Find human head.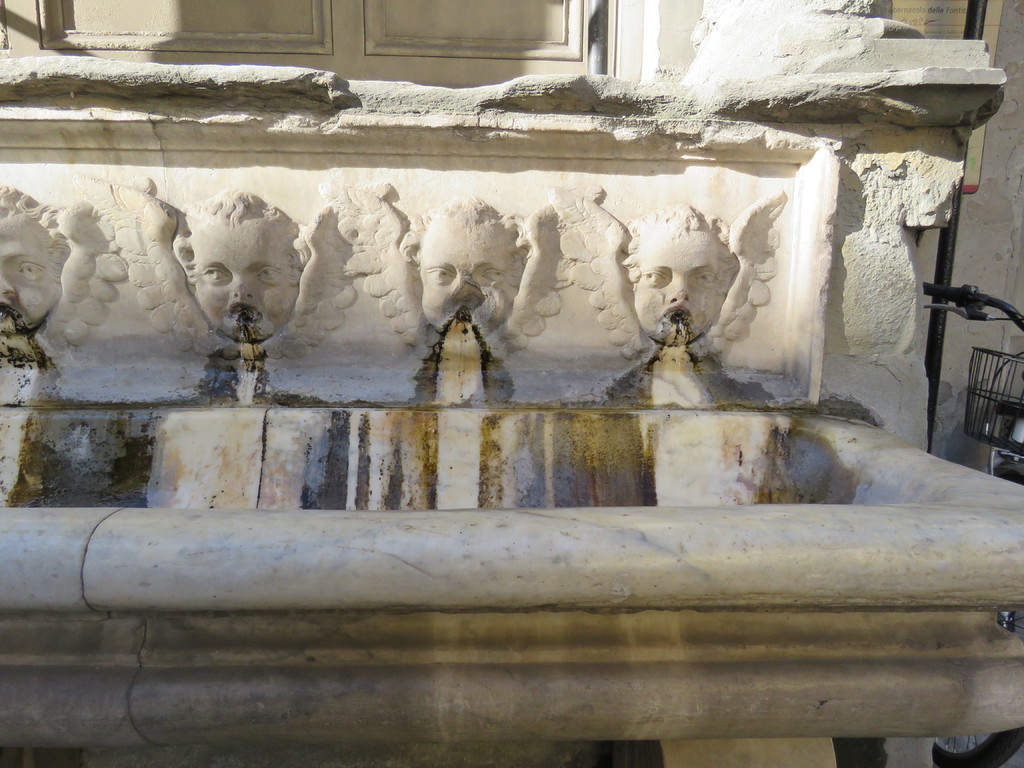
(622,204,743,349).
